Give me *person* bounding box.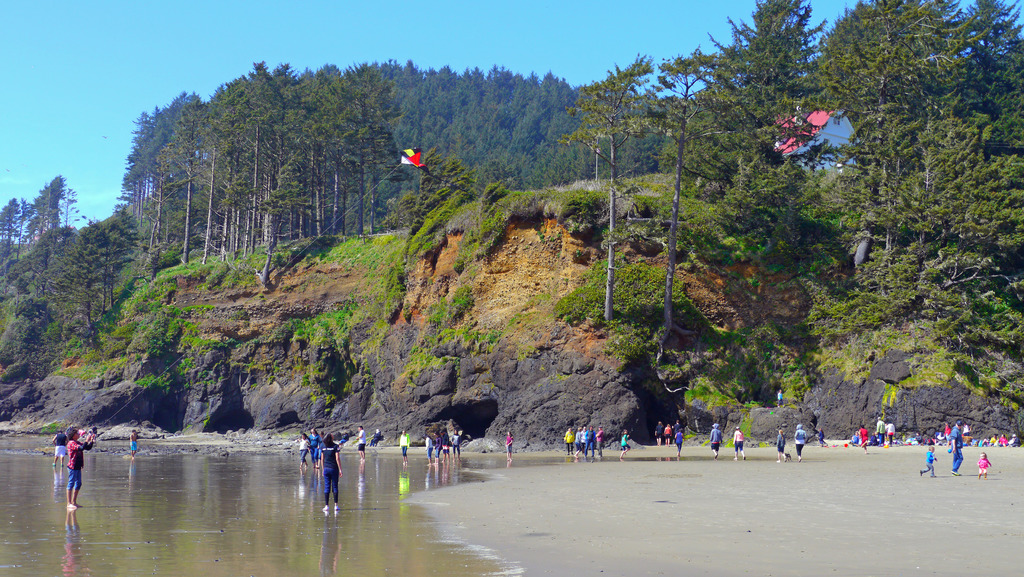
778, 388, 783, 410.
